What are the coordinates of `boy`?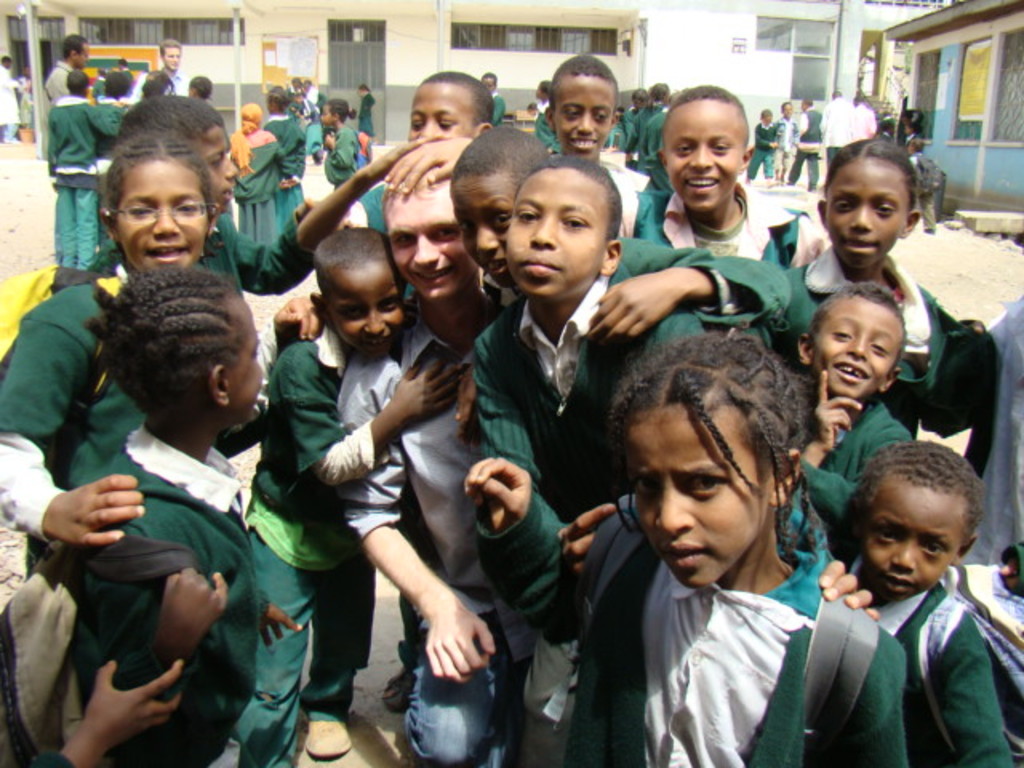
crop(386, 83, 827, 259).
